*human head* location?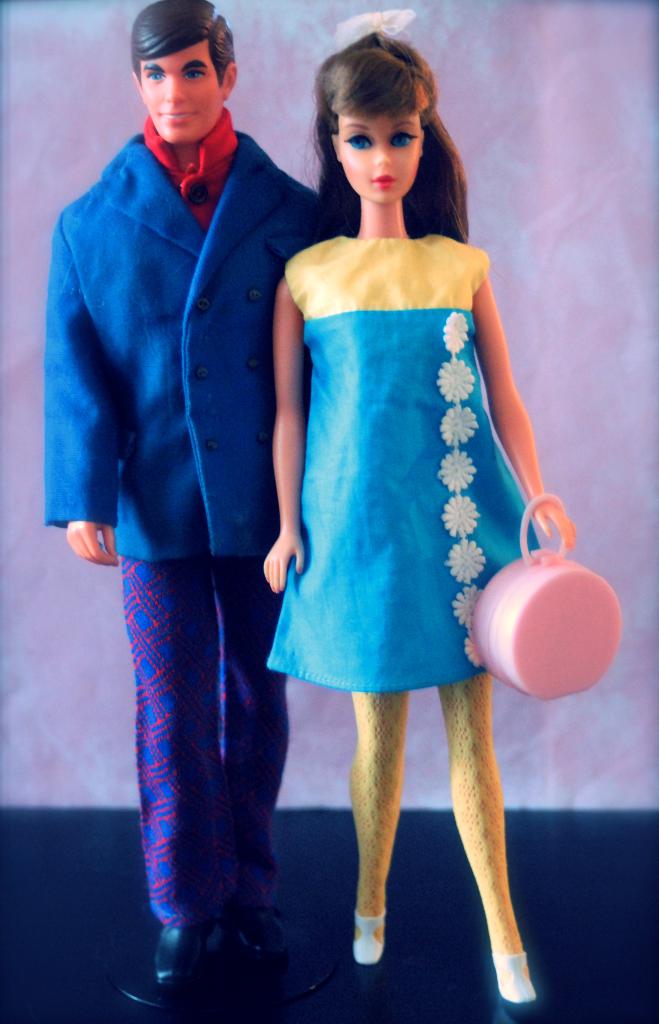
x1=322, y1=38, x2=439, y2=202
